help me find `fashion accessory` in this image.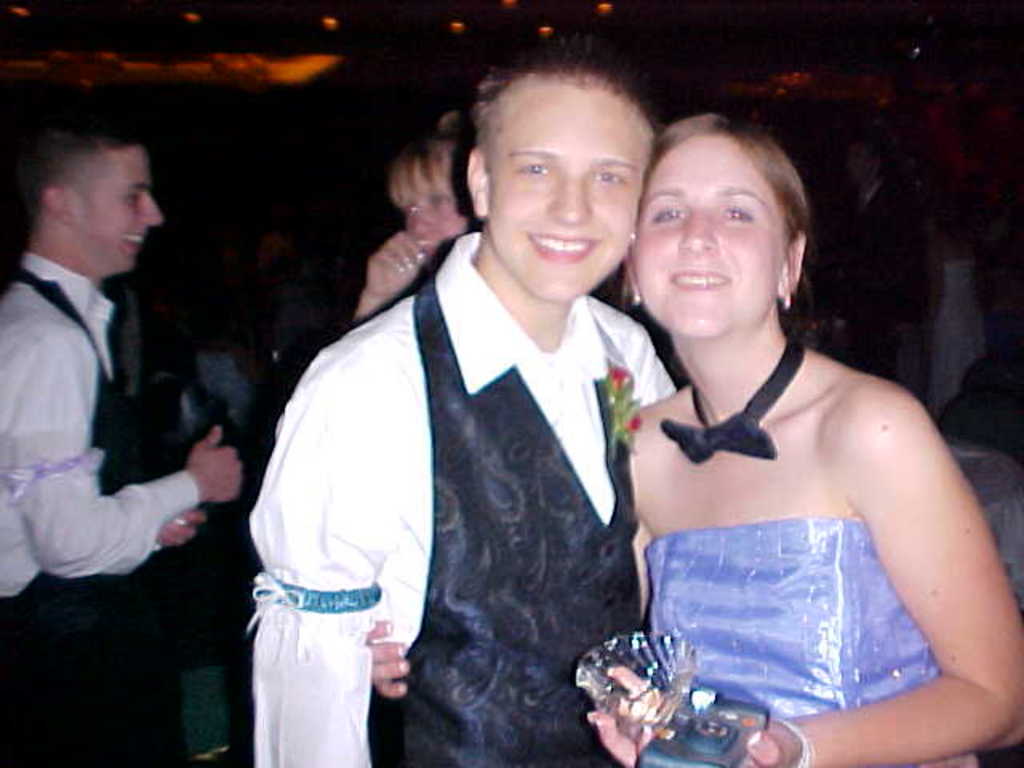
Found it: (262,570,386,608).
